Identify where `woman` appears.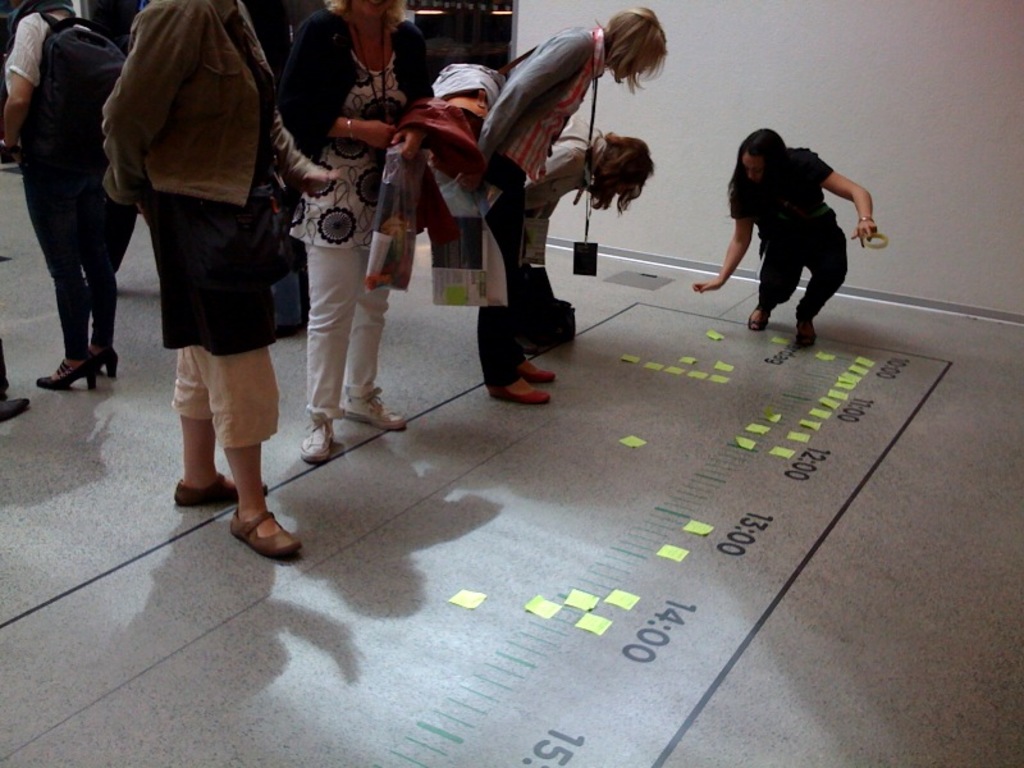
Appears at 508 128 646 337.
